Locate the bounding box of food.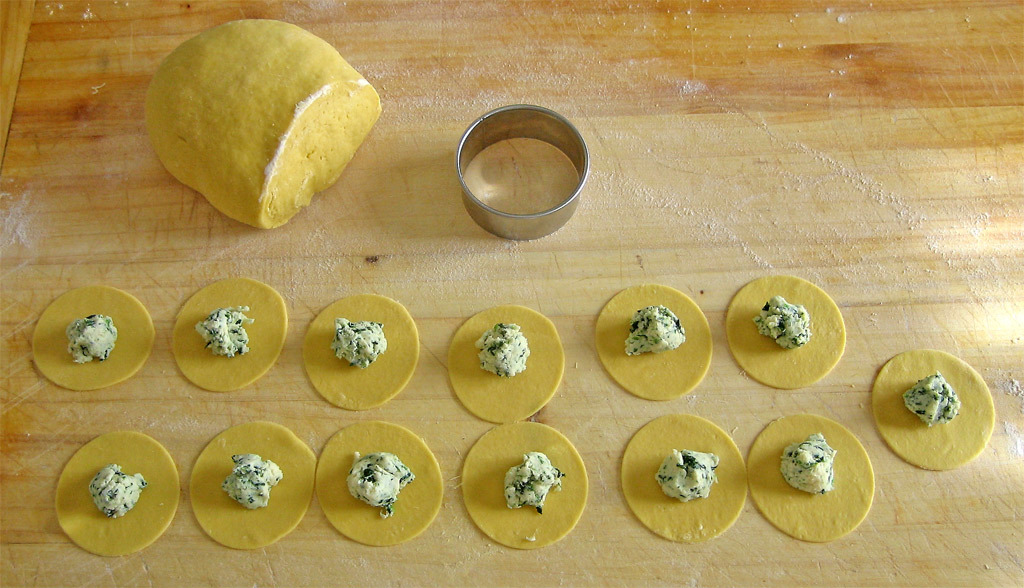
Bounding box: select_region(724, 270, 849, 391).
